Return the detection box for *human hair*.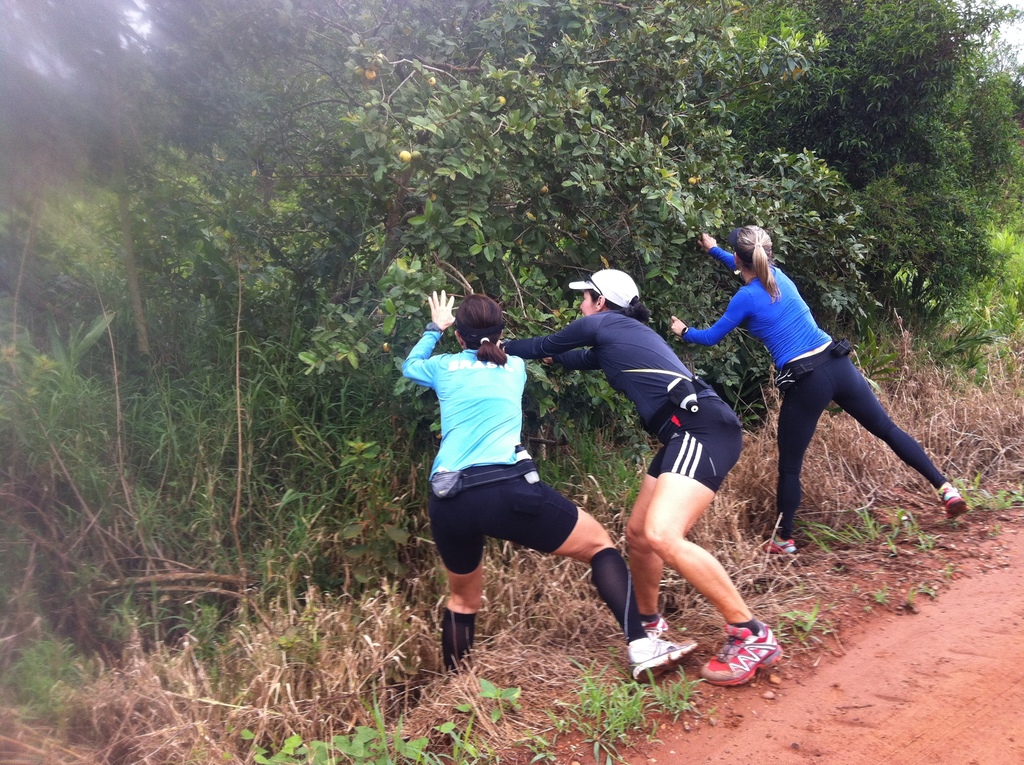
(left=435, top=291, right=516, bottom=360).
